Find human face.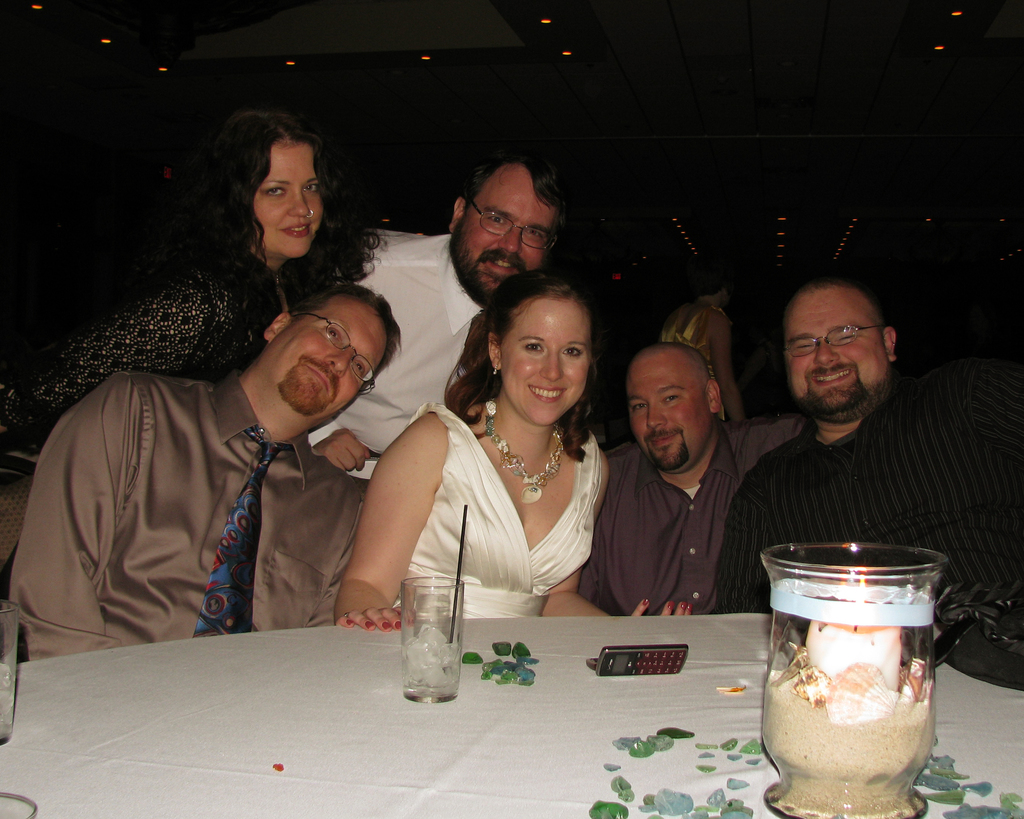
631:341:716:468.
